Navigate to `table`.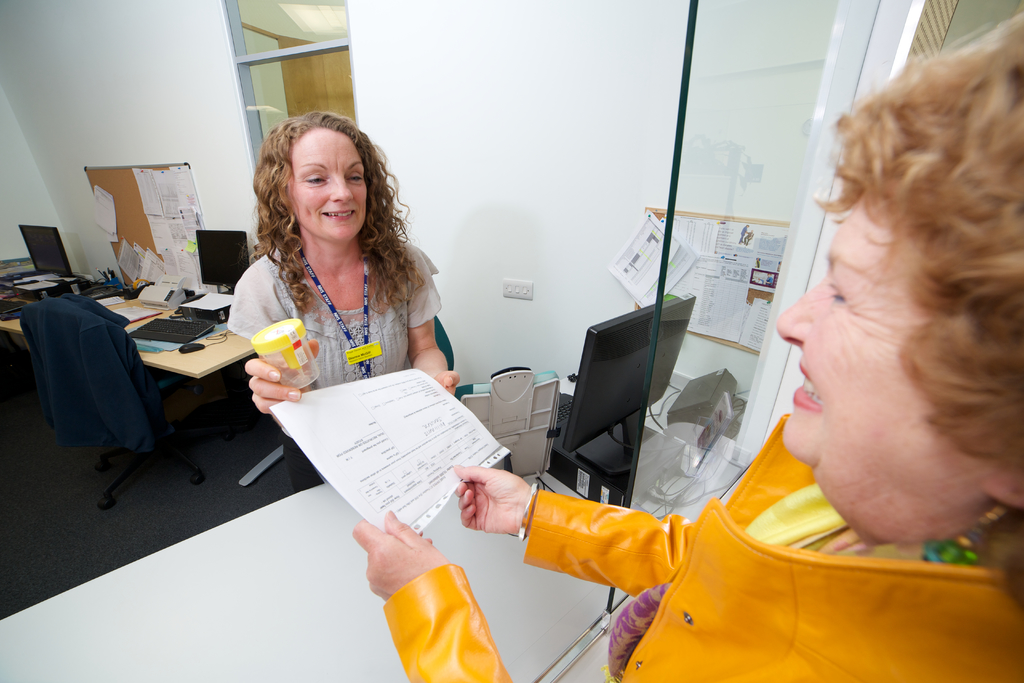
Navigation target: 1/292/255/381.
